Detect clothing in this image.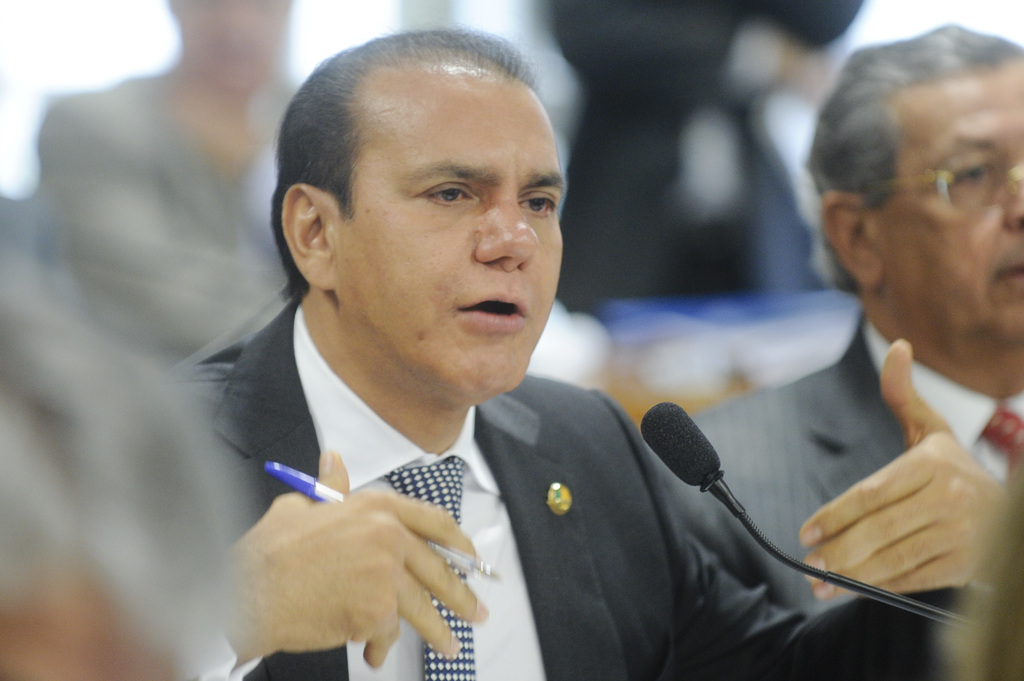
Detection: 163 300 970 680.
